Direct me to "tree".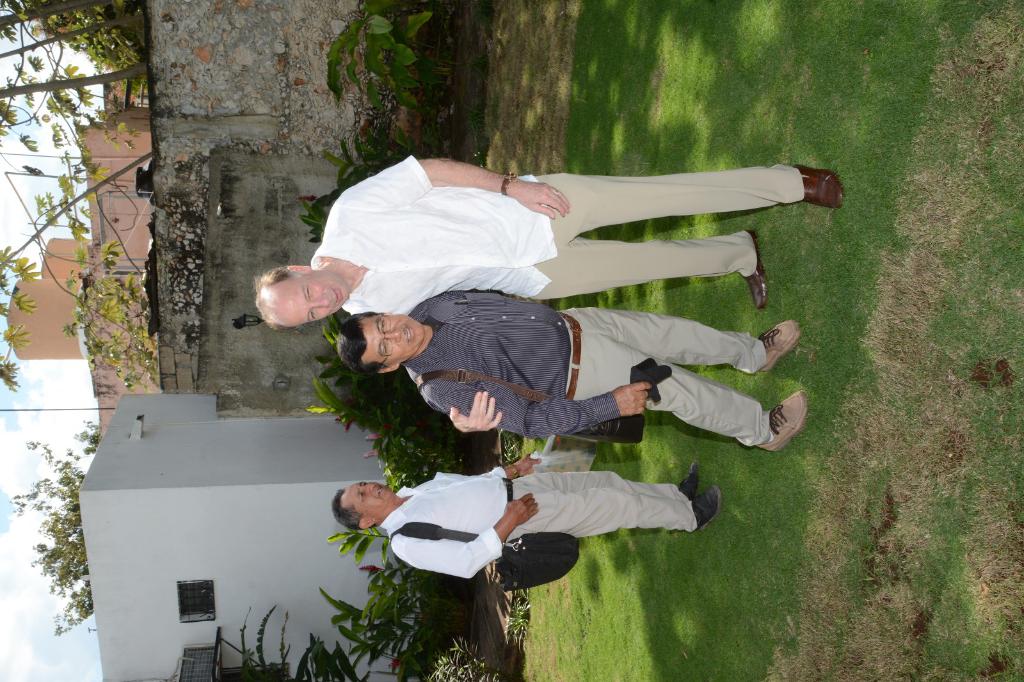
Direction: <box>6,420,100,628</box>.
